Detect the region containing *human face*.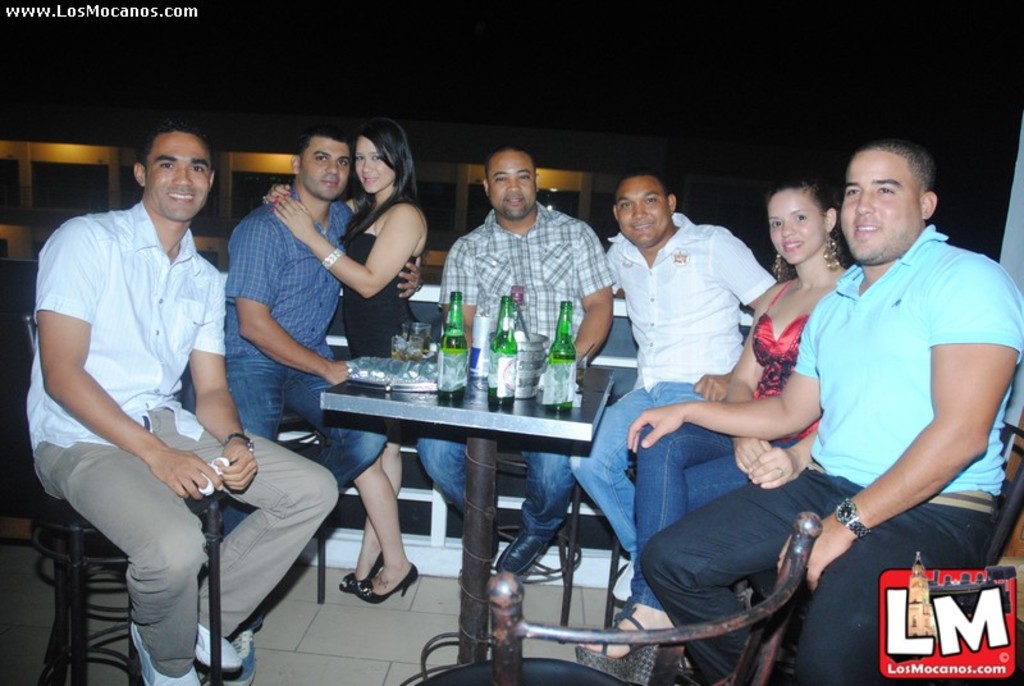
bbox=(620, 178, 673, 248).
